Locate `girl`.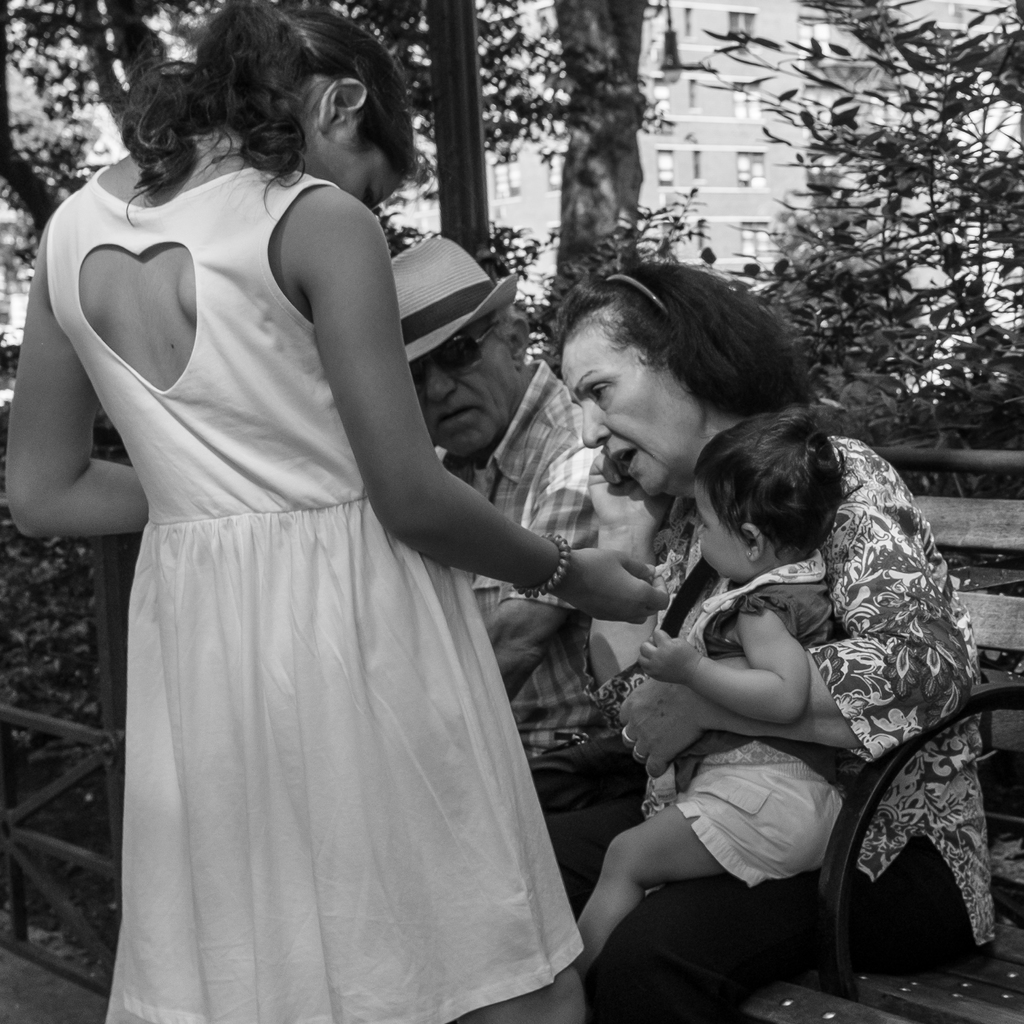
Bounding box: bbox=[510, 252, 1001, 1023].
